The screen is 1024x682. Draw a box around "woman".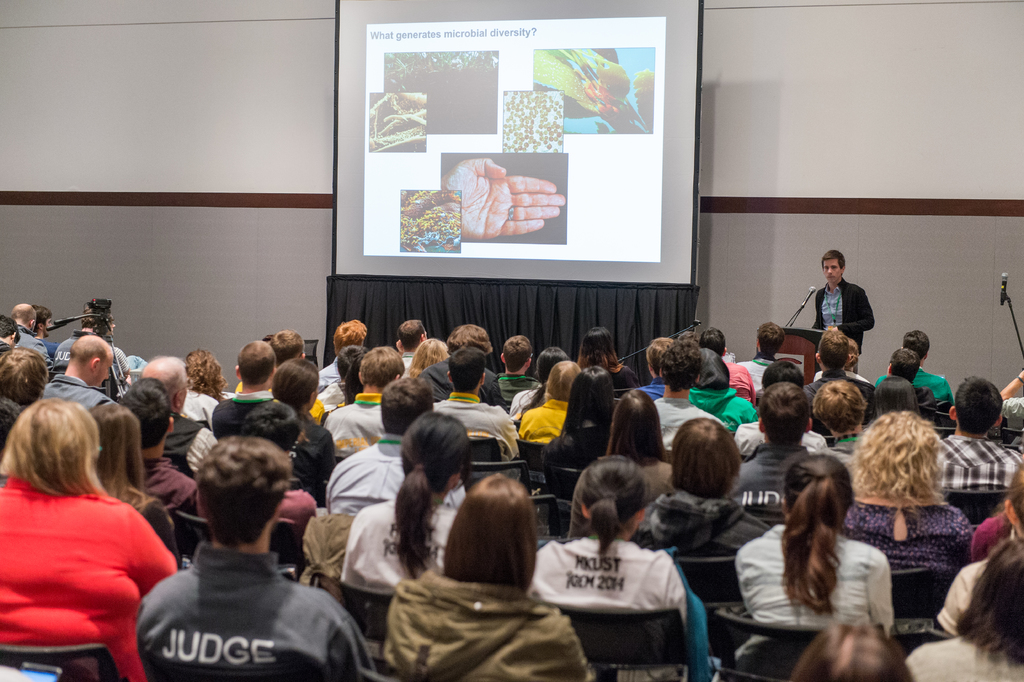
BBox(341, 406, 458, 592).
